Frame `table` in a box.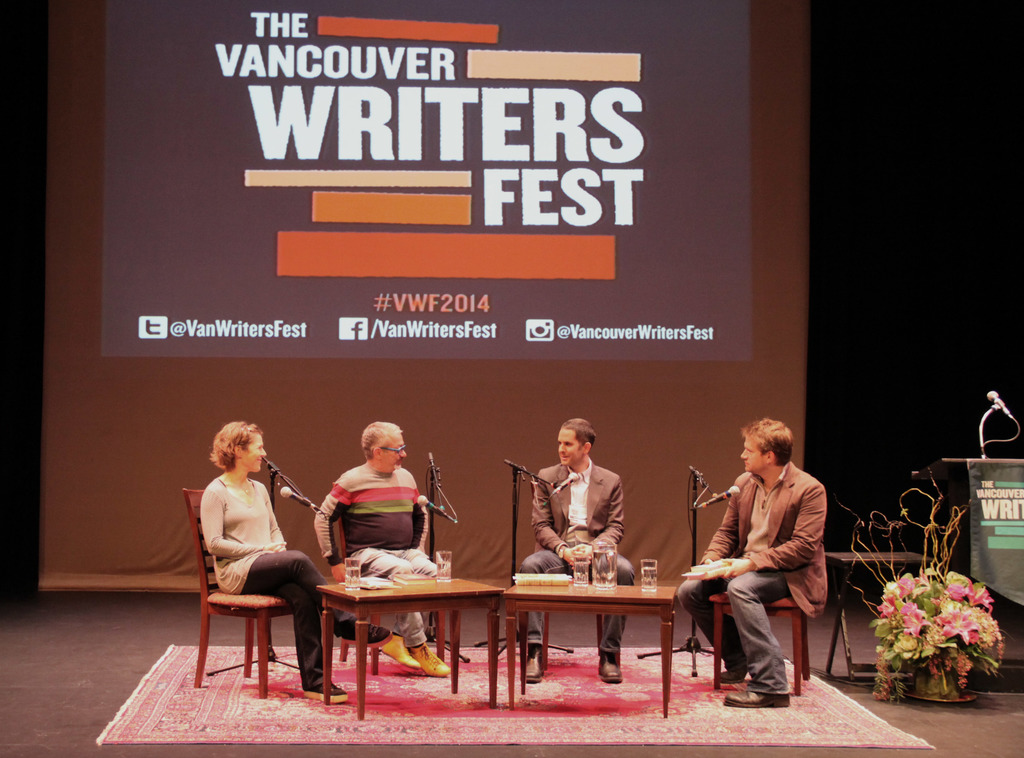
pyautogui.locateOnScreen(493, 572, 687, 720).
